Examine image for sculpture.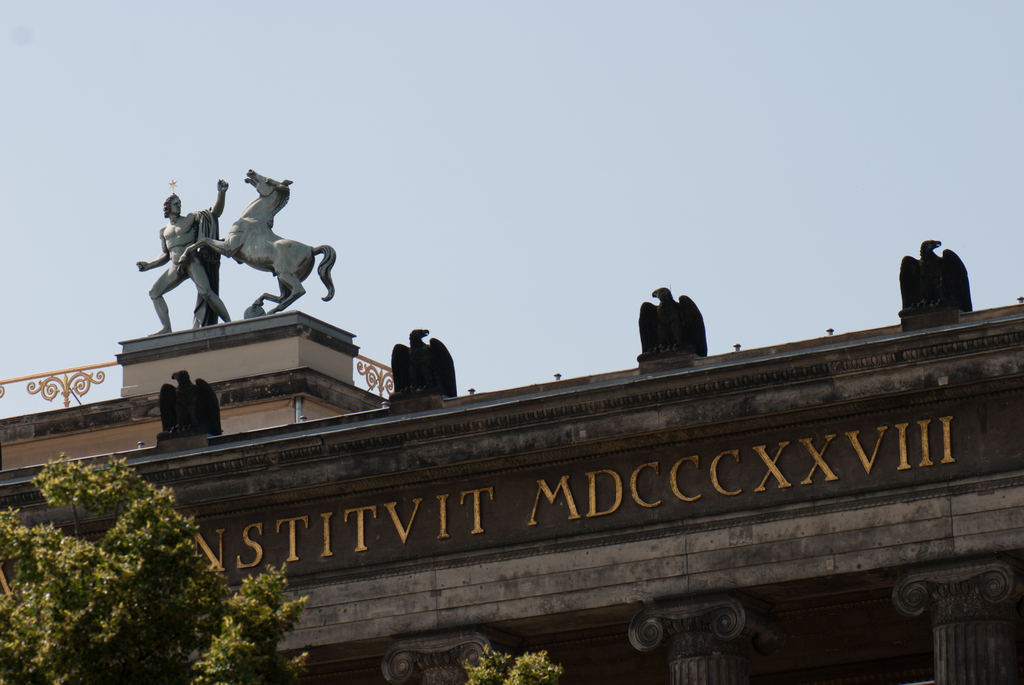
Examination result: [156,373,216,436].
